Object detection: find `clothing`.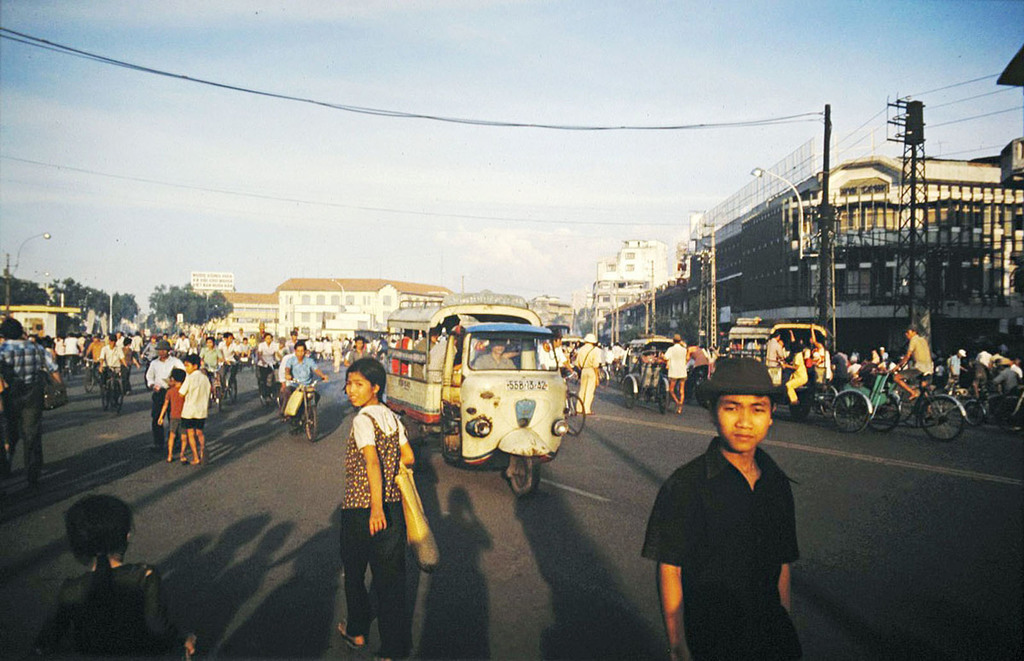
{"left": 570, "top": 346, "right": 596, "bottom": 415}.
